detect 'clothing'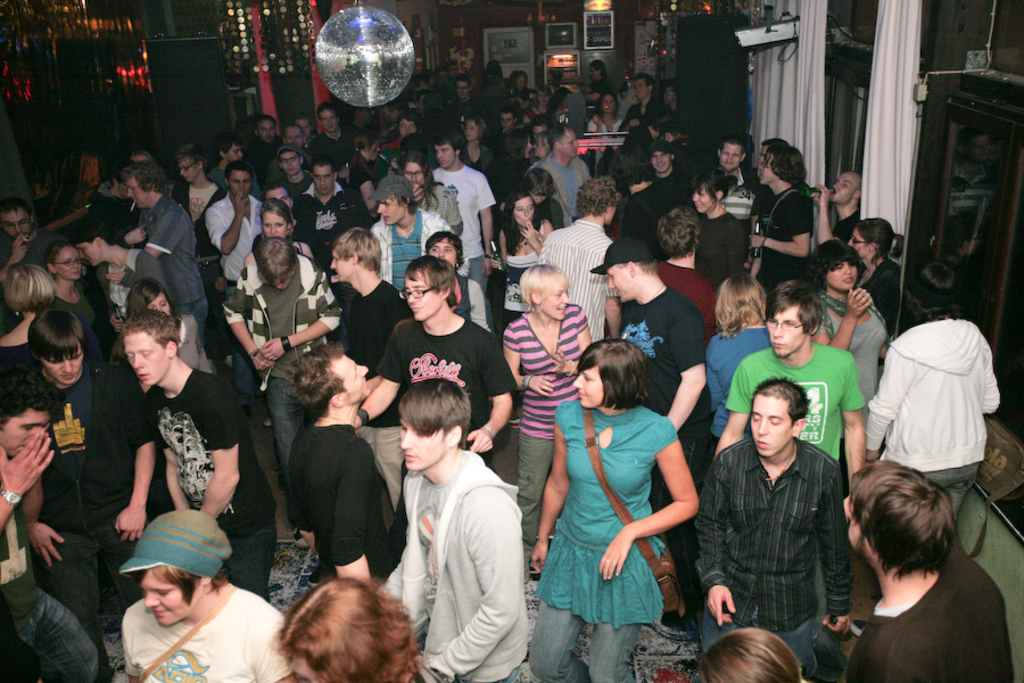
[335, 272, 410, 360]
